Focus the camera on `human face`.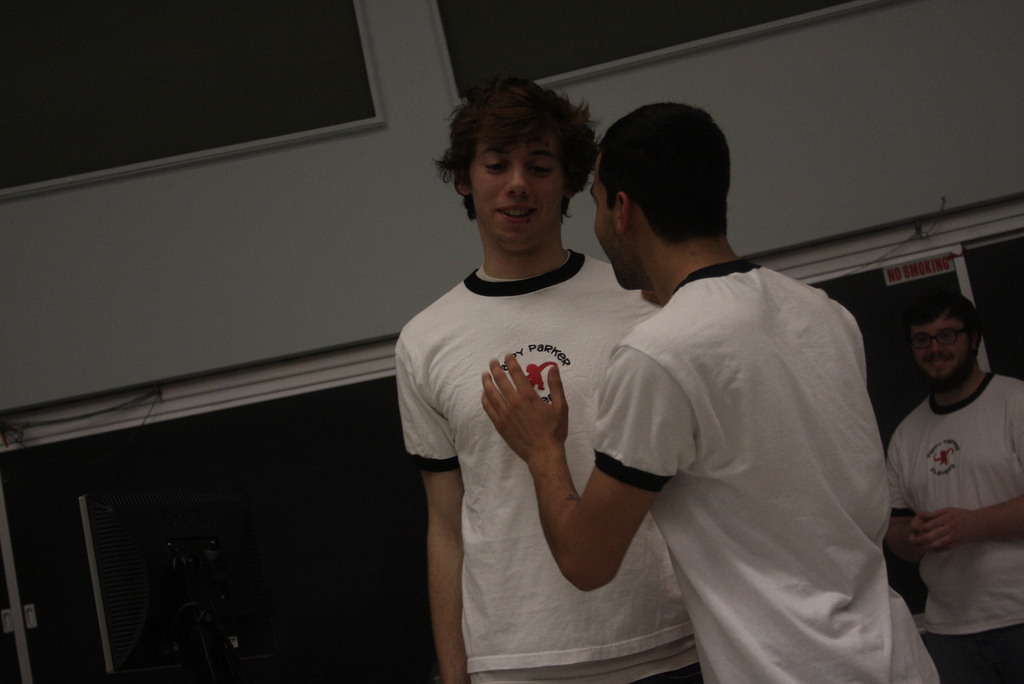
Focus region: crop(470, 142, 563, 247).
